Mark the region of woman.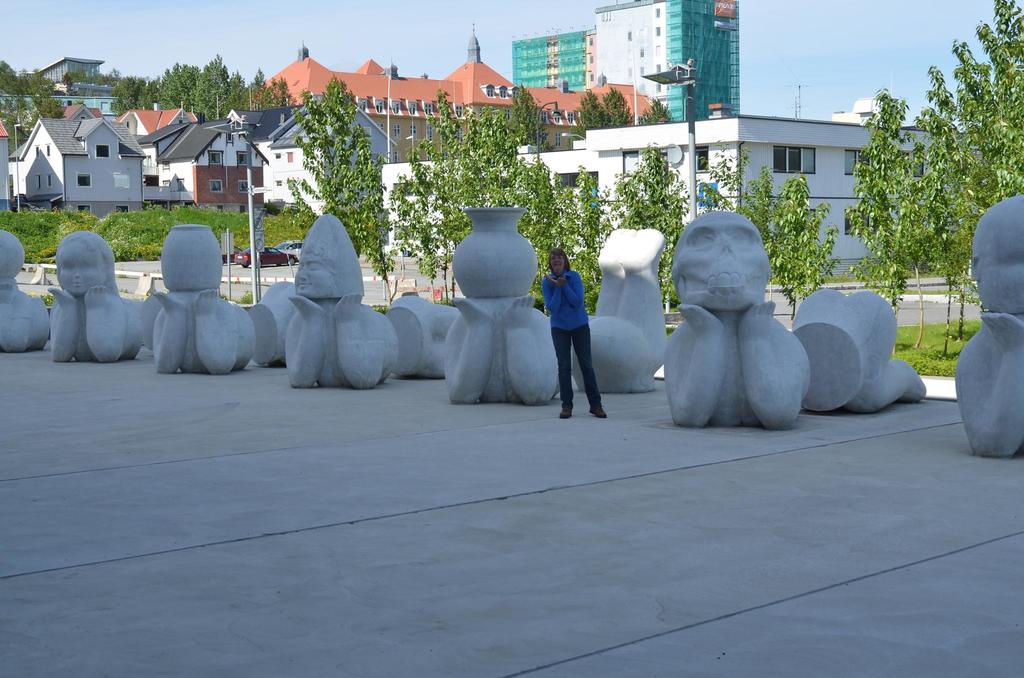
Region: locate(534, 248, 609, 421).
